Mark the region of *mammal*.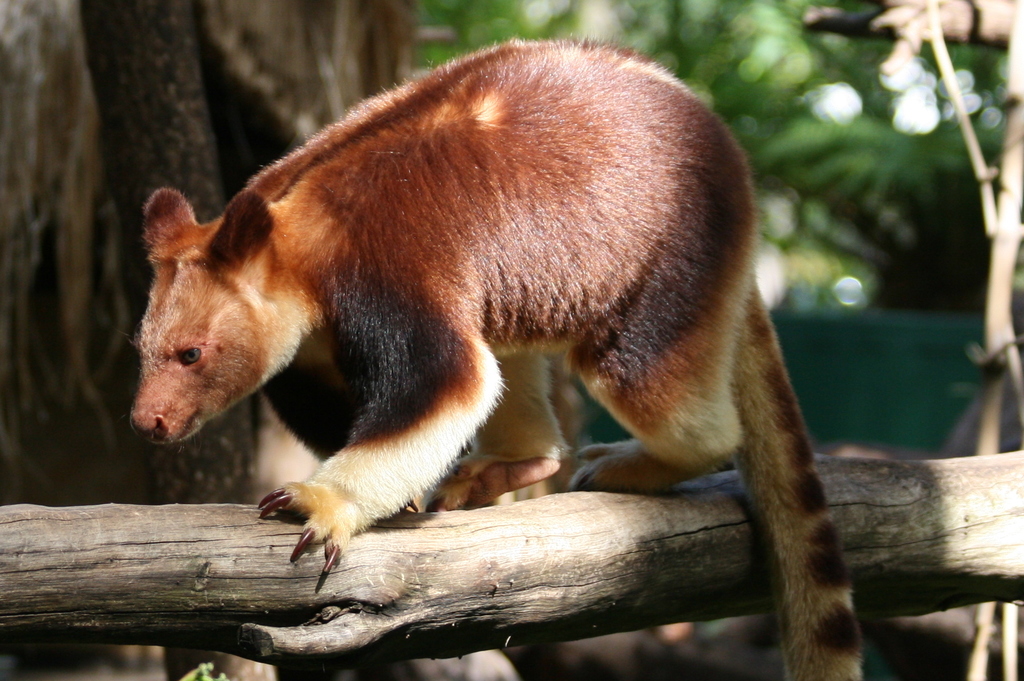
Region: <box>130,35,877,678</box>.
